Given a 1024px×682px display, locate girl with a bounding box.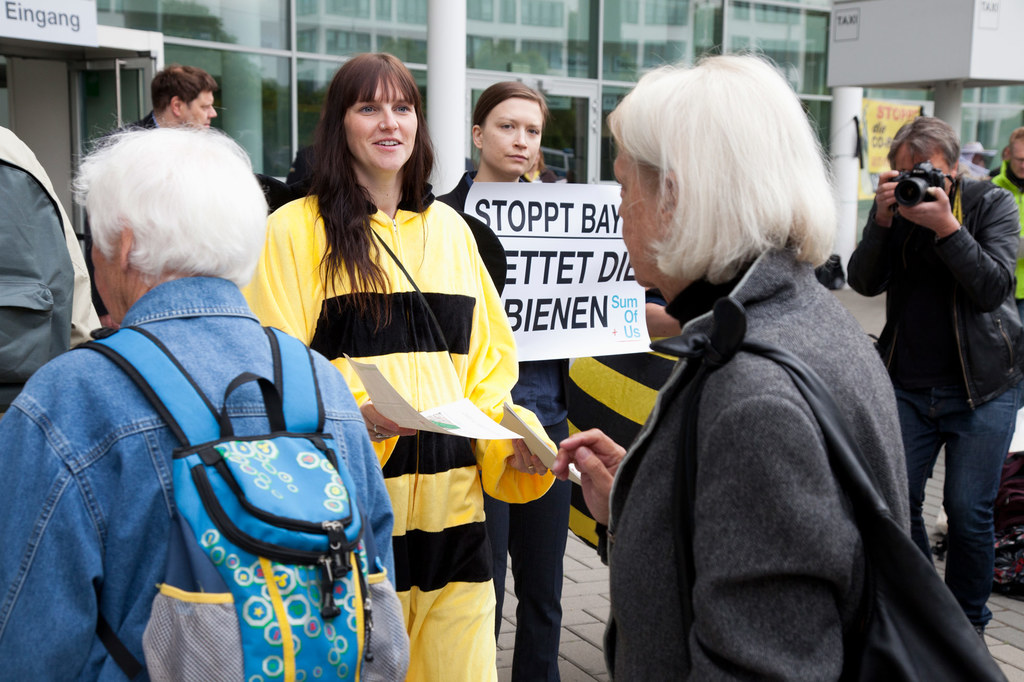
Located: (236,52,559,681).
